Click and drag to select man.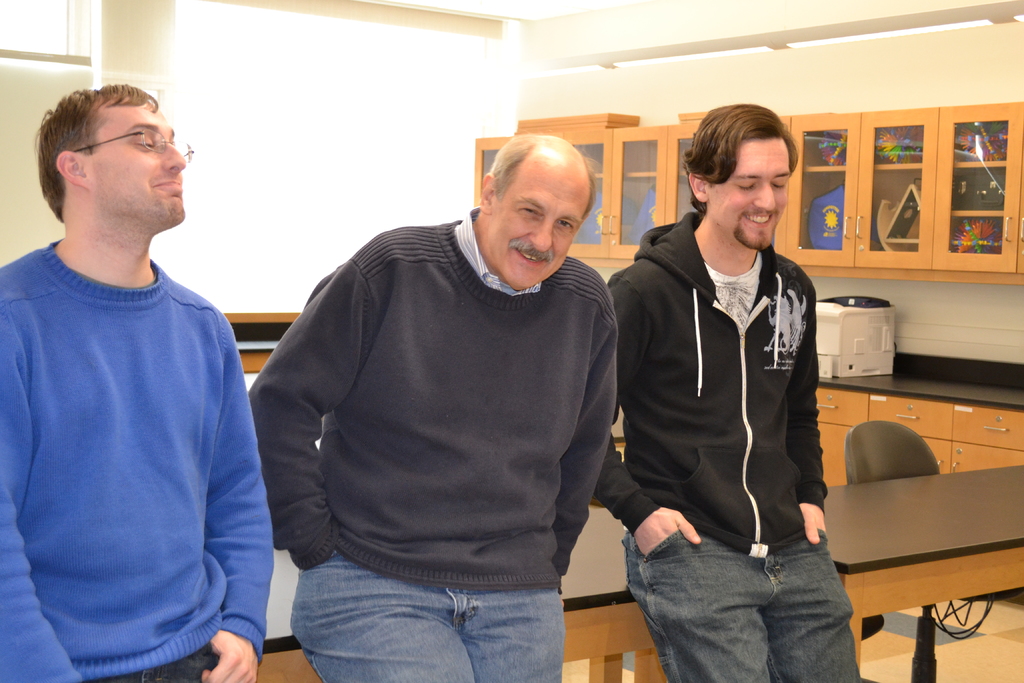
Selection: (591, 101, 862, 682).
